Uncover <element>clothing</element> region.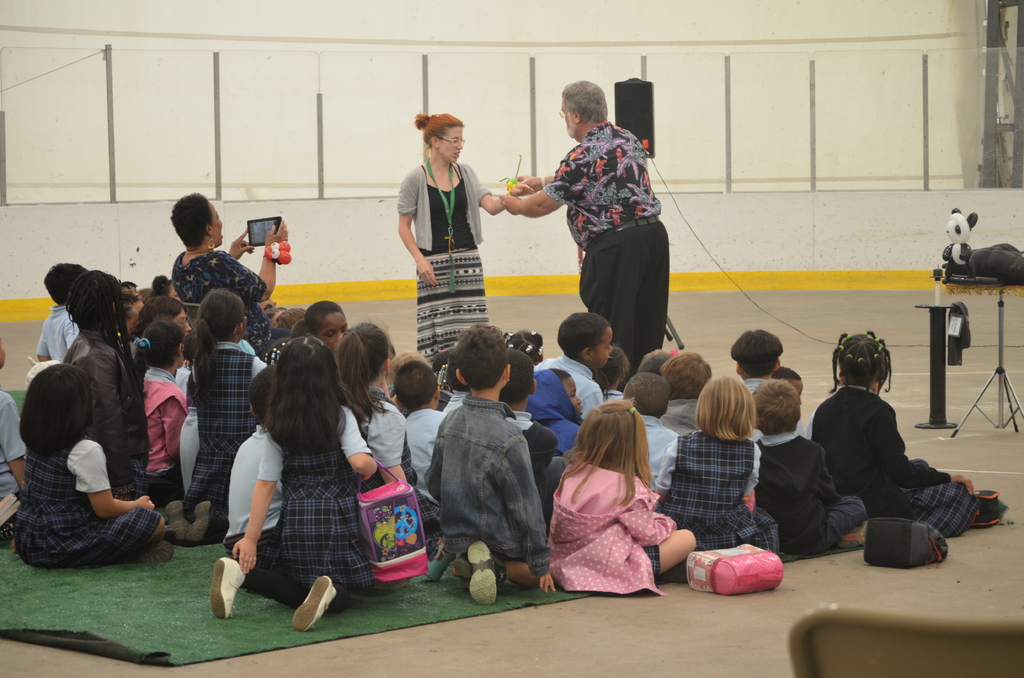
Uncovered: Rect(397, 159, 503, 373).
